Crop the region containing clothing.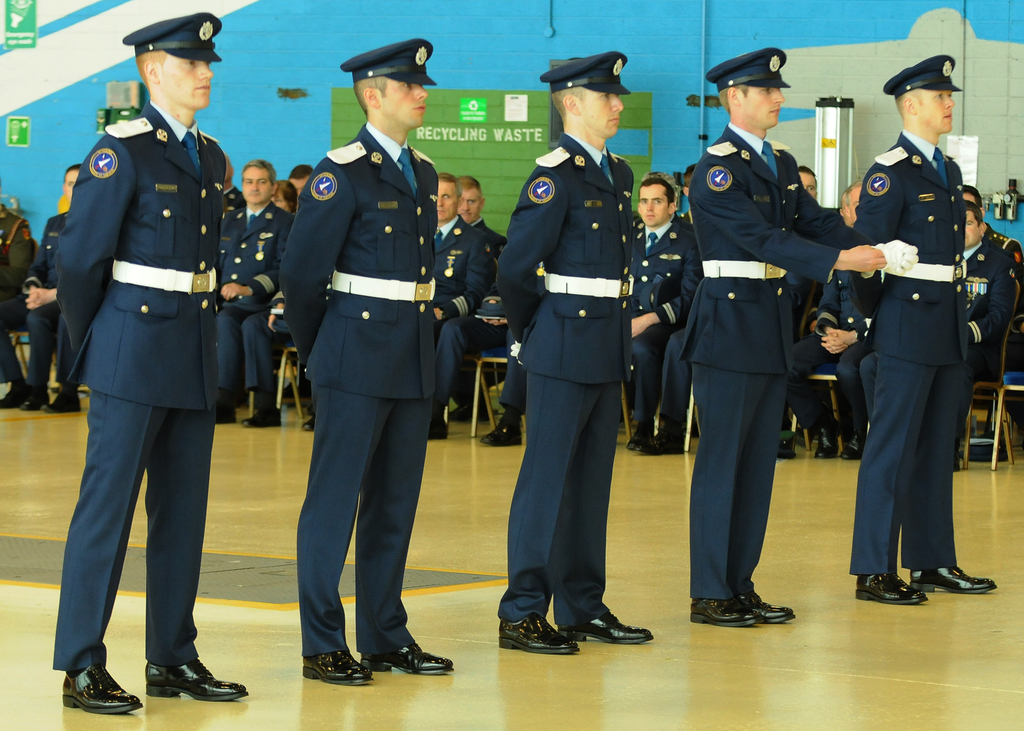
Crop region: detection(30, 55, 251, 676).
